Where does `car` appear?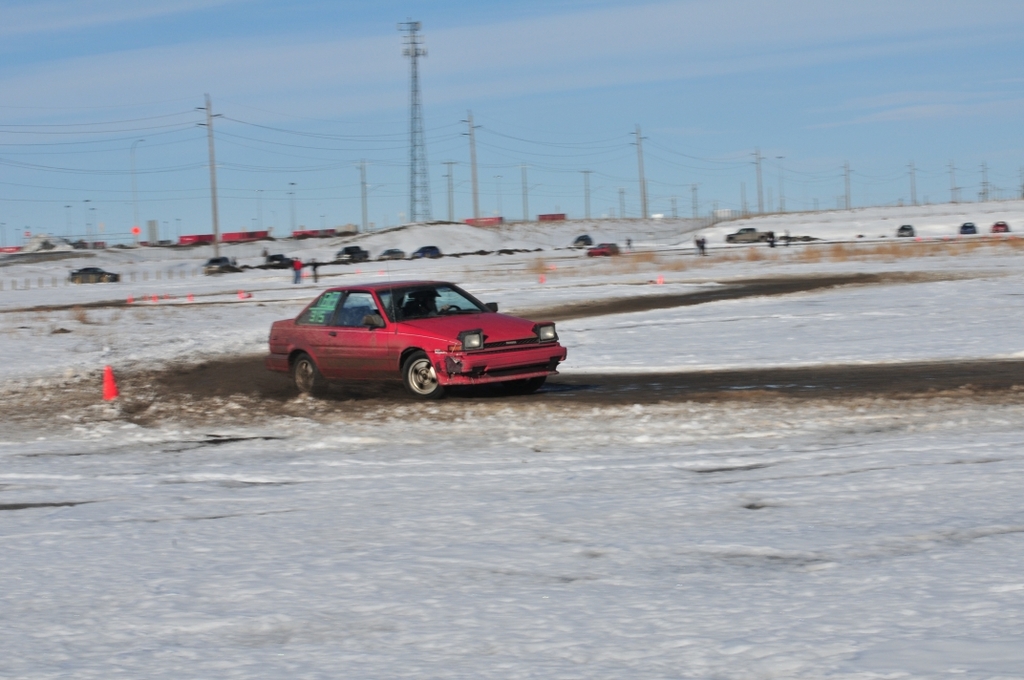
Appears at pyautogui.locateOnScreen(338, 245, 369, 260).
